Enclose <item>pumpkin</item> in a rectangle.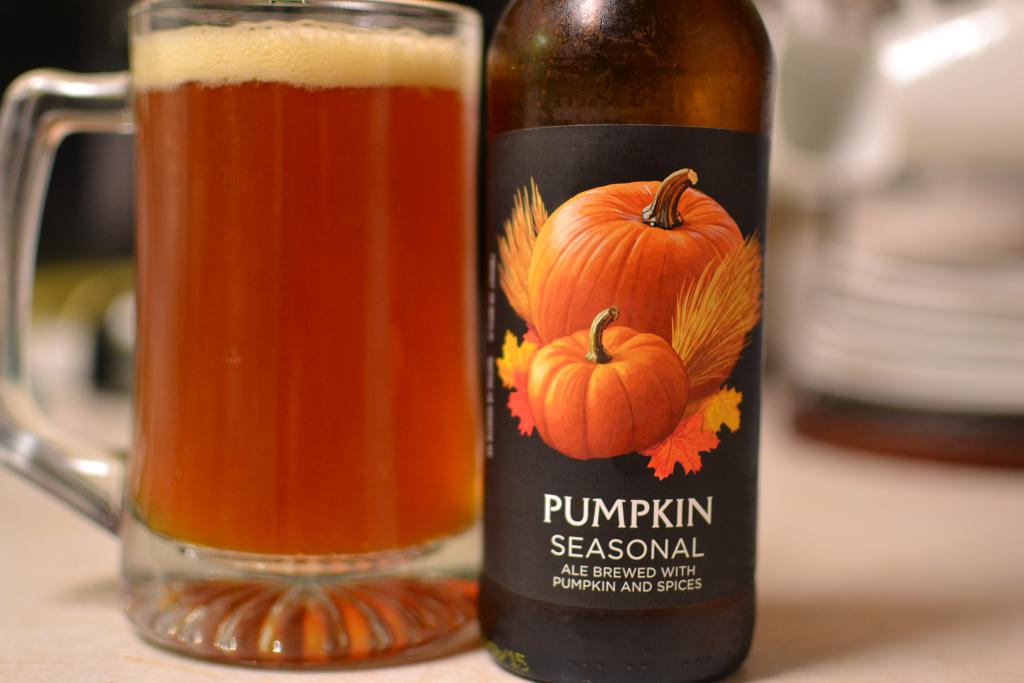
[x1=515, y1=160, x2=754, y2=408].
